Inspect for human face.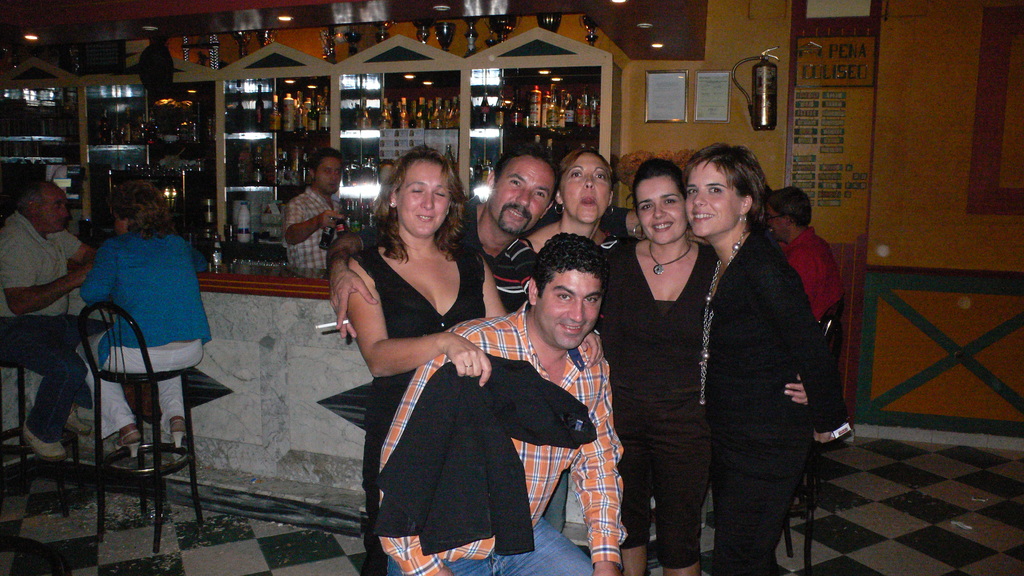
Inspection: locate(639, 178, 684, 243).
